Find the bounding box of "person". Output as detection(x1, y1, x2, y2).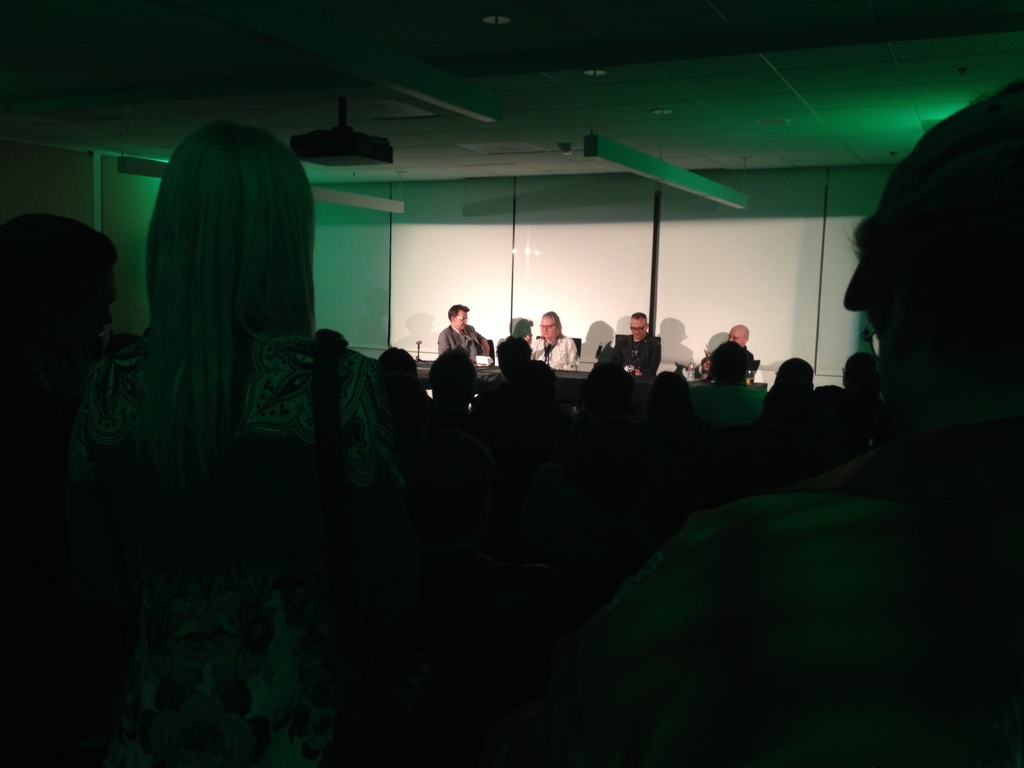
detection(527, 311, 578, 372).
